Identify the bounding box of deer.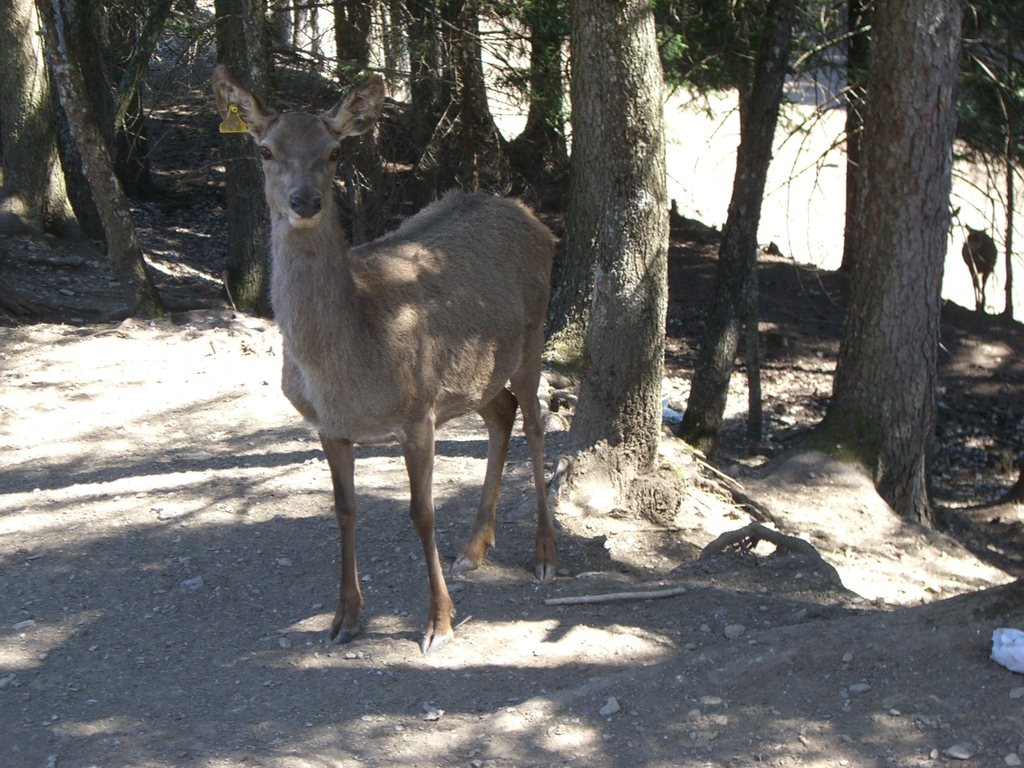
select_region(209, 63, 557, 654).
